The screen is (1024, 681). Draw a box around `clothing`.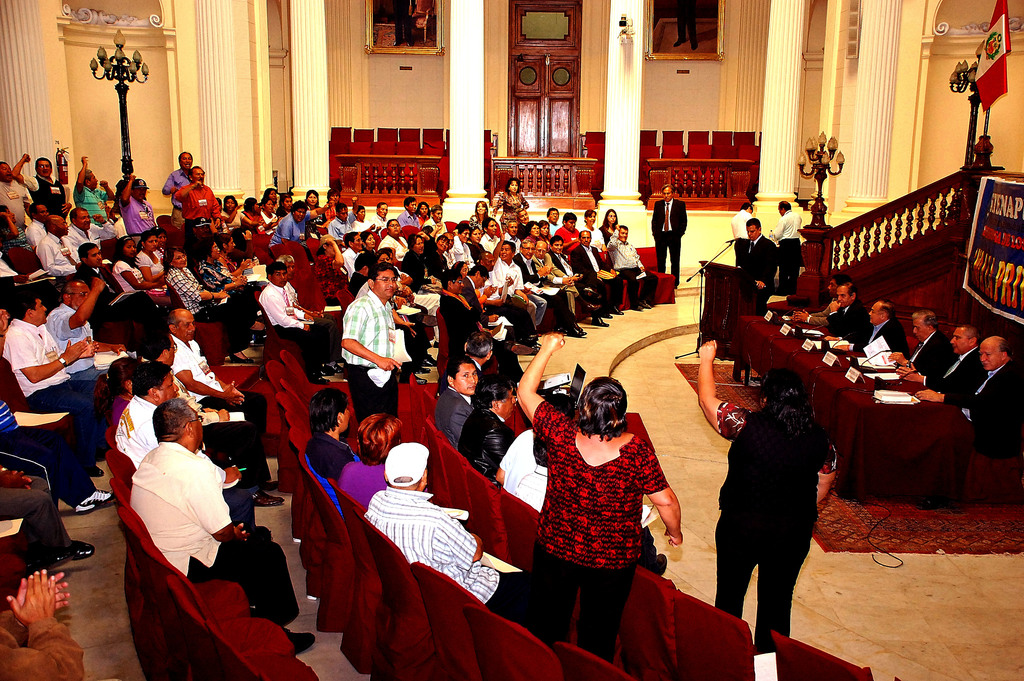
left=555, top=224, right=582, bottom=250.
